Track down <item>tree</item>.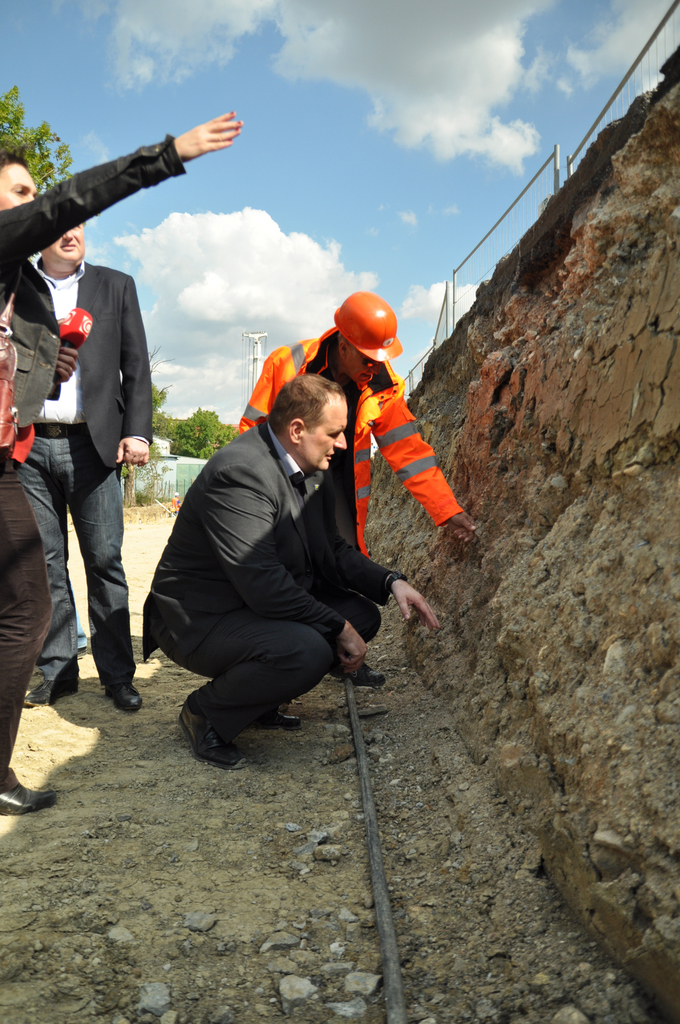
Tracked to box(168, 412, 231, 455).
